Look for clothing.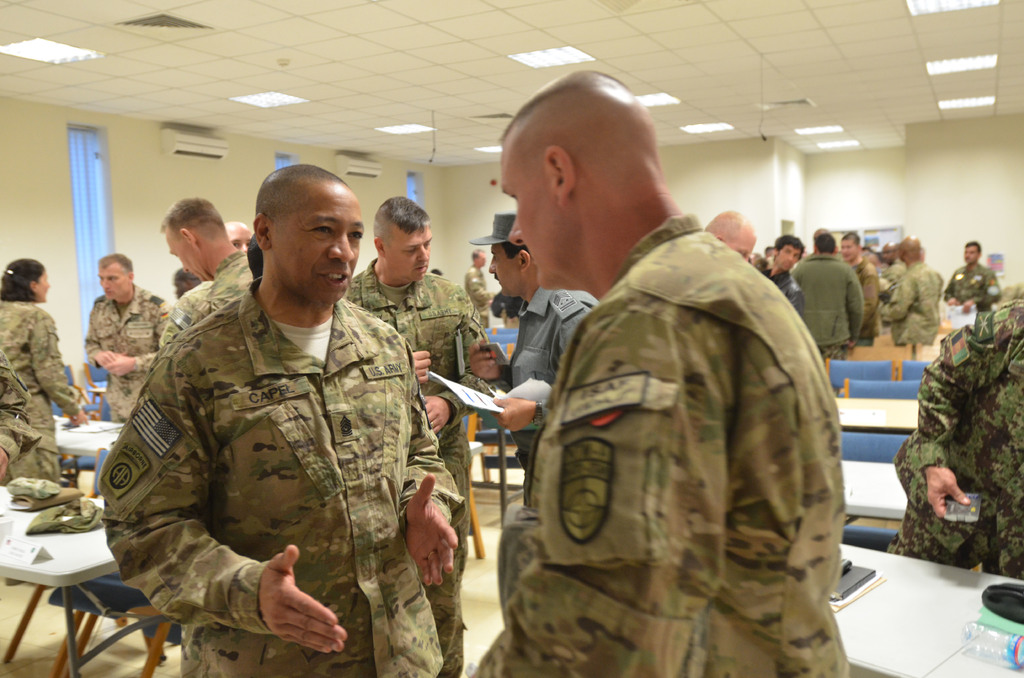
Found: l=190, t=252, r=252, b=327.
